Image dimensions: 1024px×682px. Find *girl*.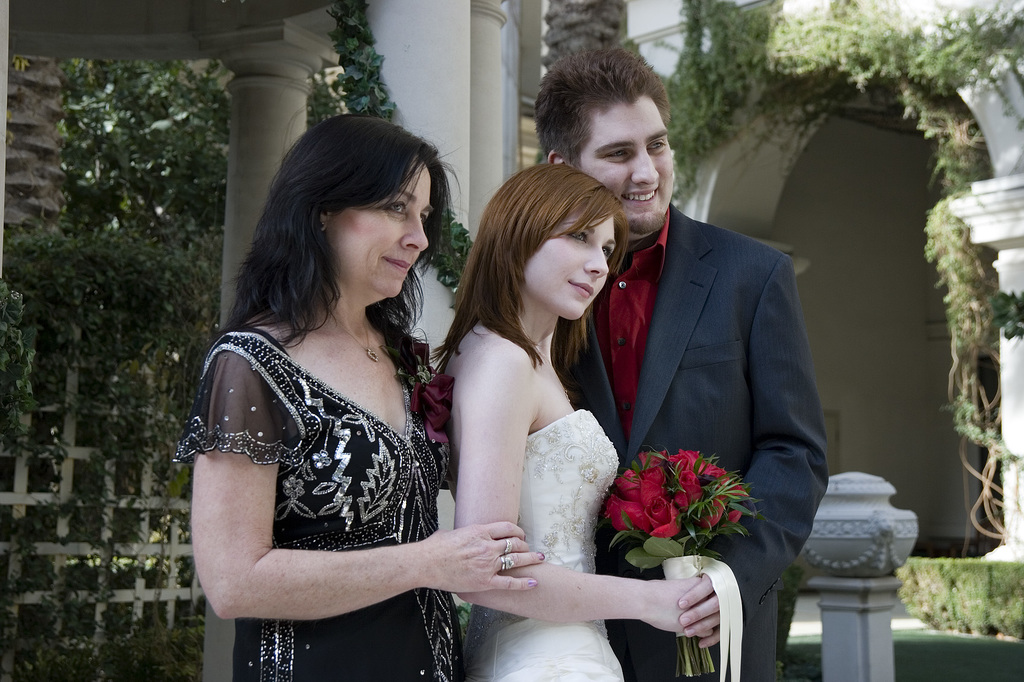
433:169:696:681.
